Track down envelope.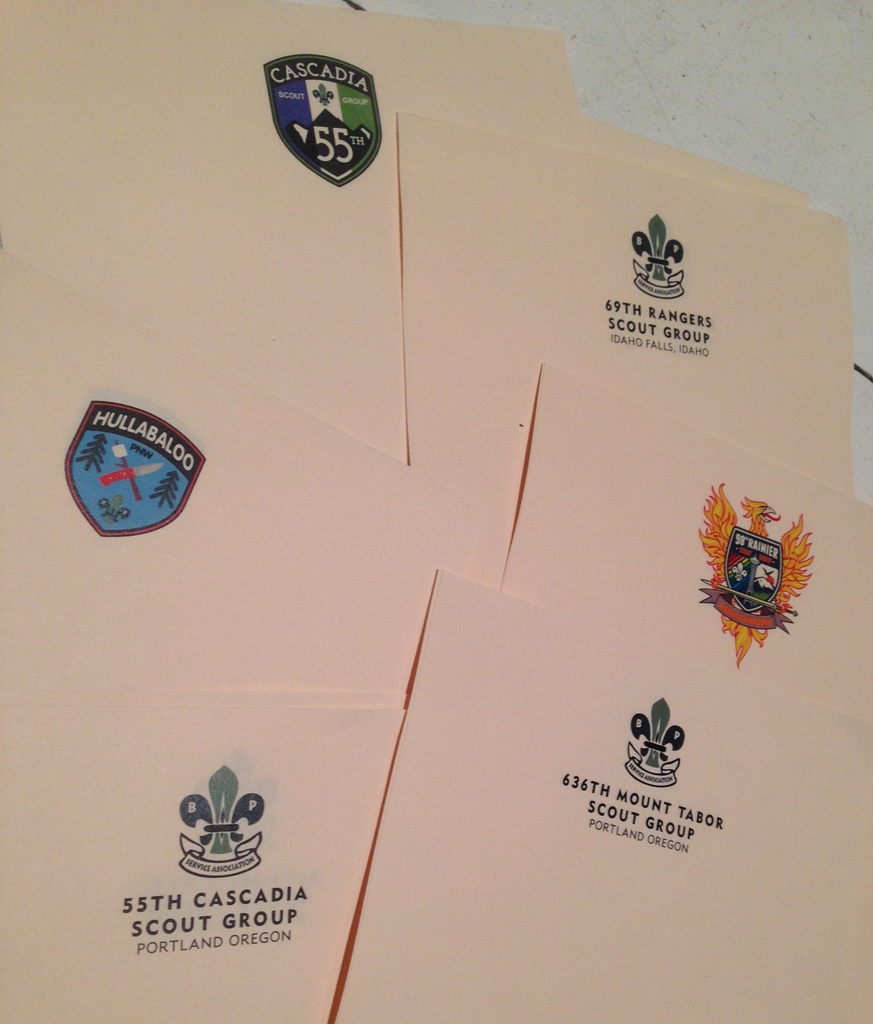
Tracked to x1=0 y1=235 x2=478 y2=693.
